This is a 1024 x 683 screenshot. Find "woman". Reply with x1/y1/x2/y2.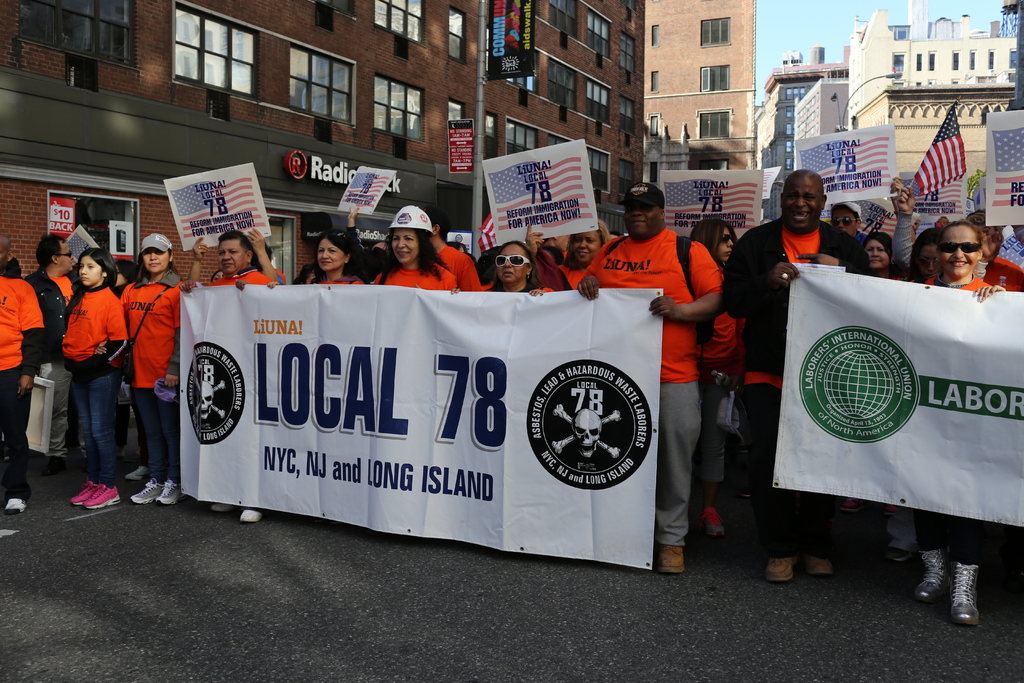
915/218/1009/627.
